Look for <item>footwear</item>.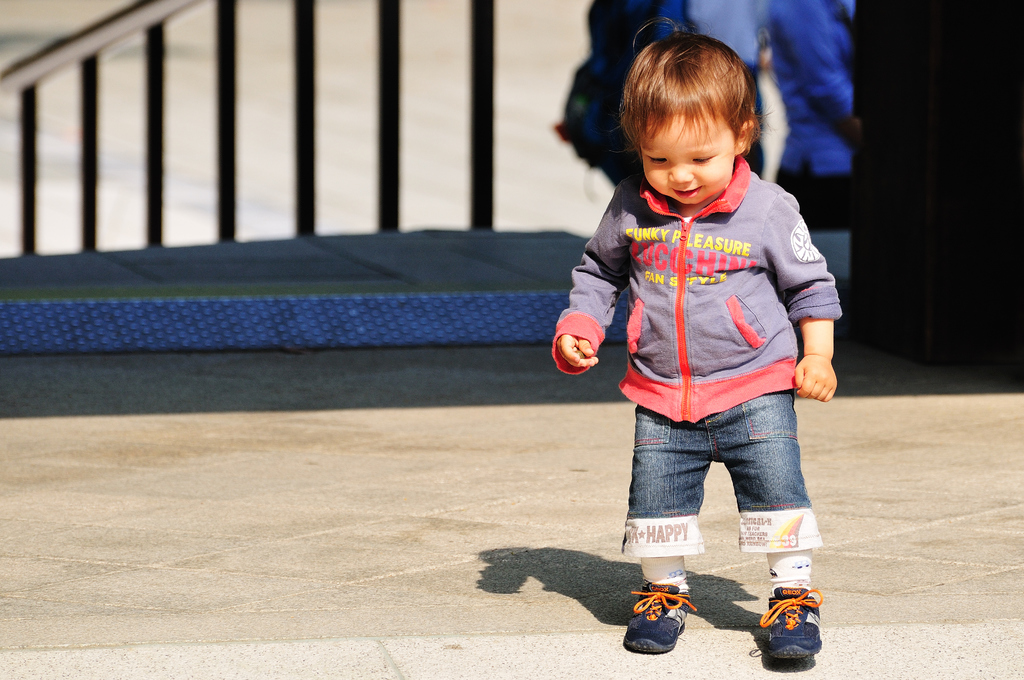
Found: x1=763, y1=584, x2=820, y2=660.
